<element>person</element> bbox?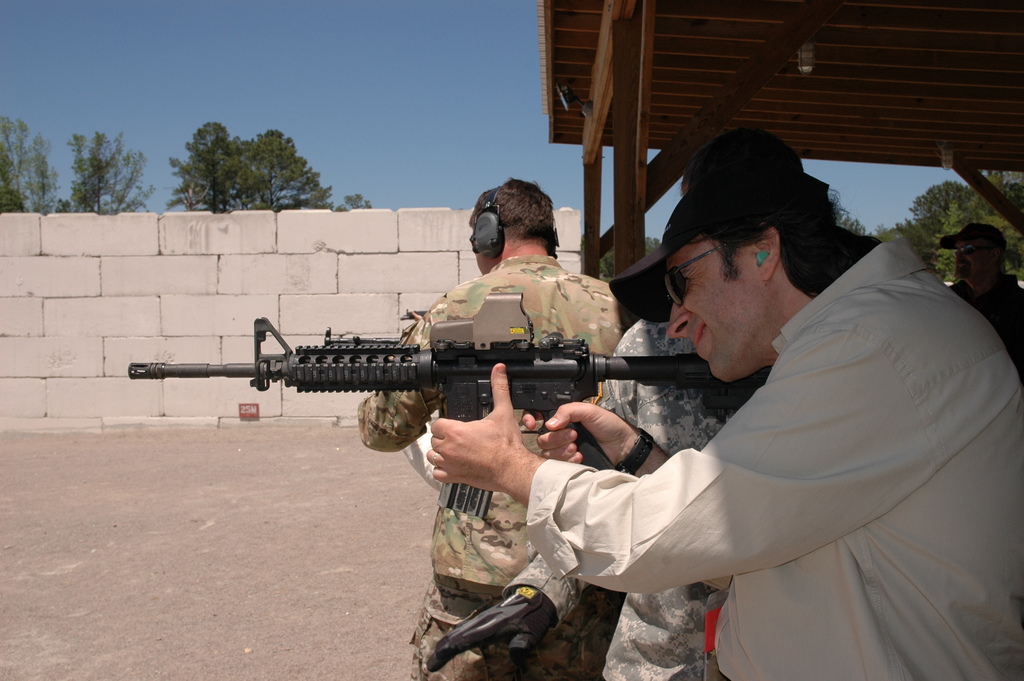
[353, 177, 639, 680]
